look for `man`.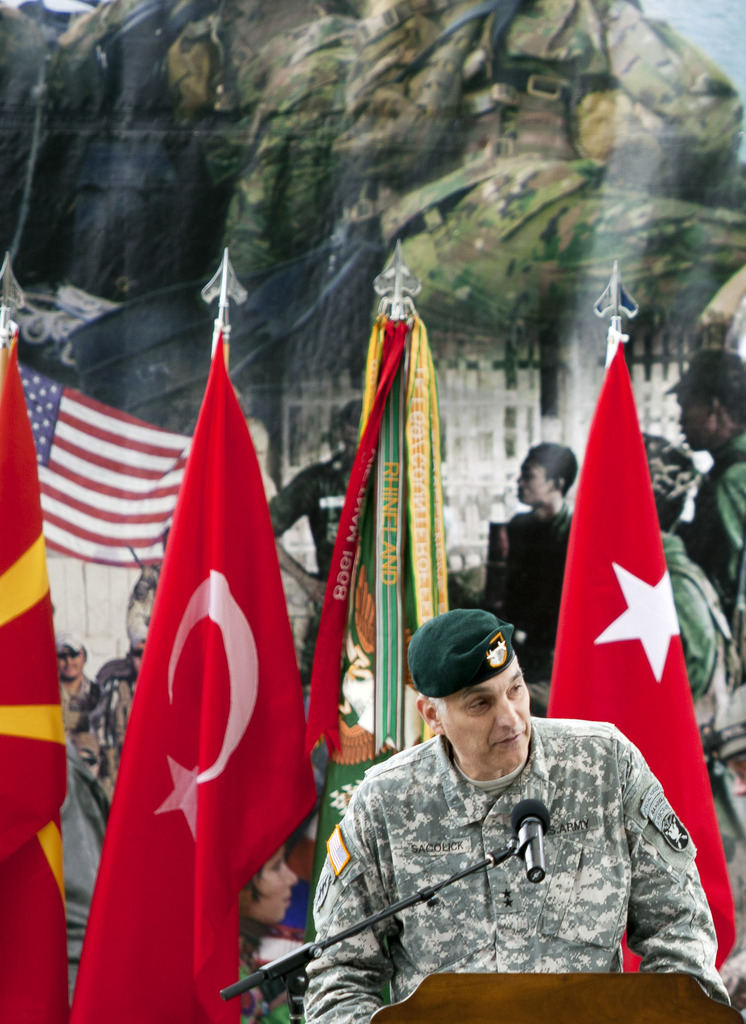
Found: bbox(667, 349, 745, 617).
